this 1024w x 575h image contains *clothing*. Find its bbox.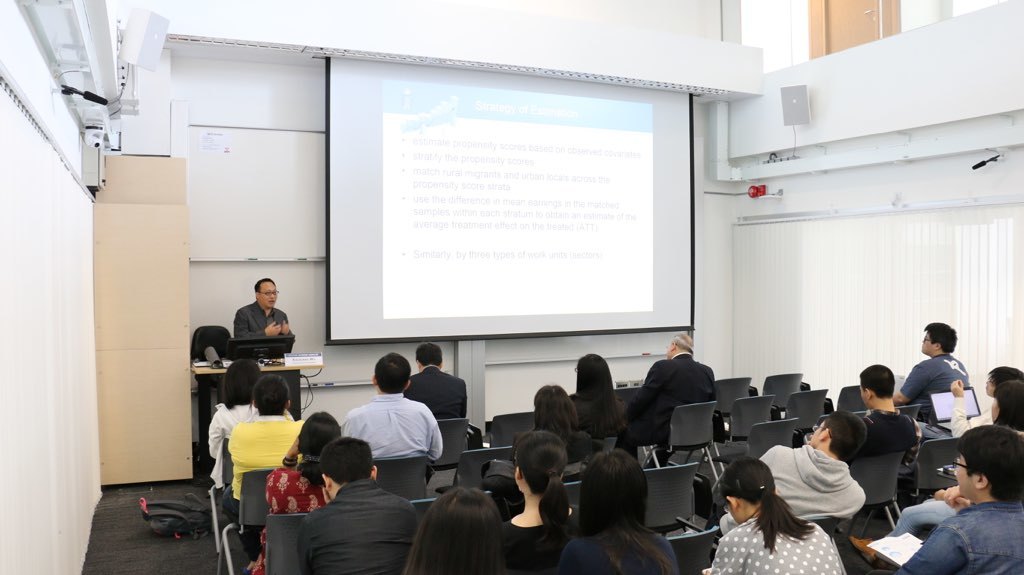
box(224, 405, 304, 506).
